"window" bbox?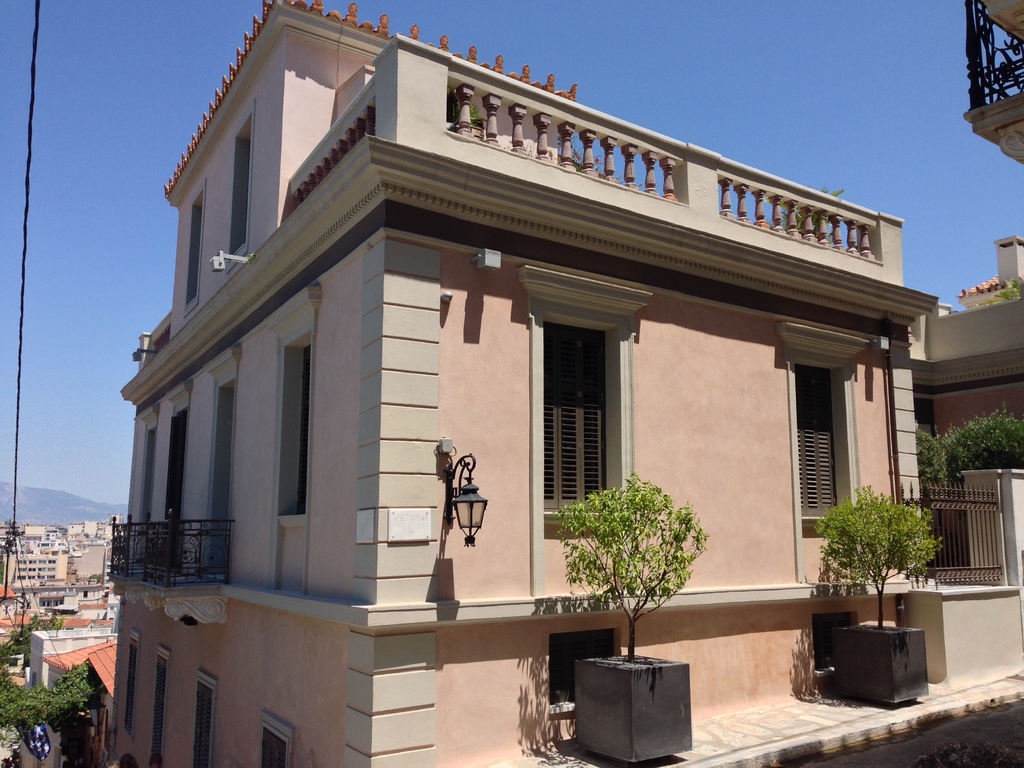
pyautogui.locateOnScreen(262, 720, 290, 767)
